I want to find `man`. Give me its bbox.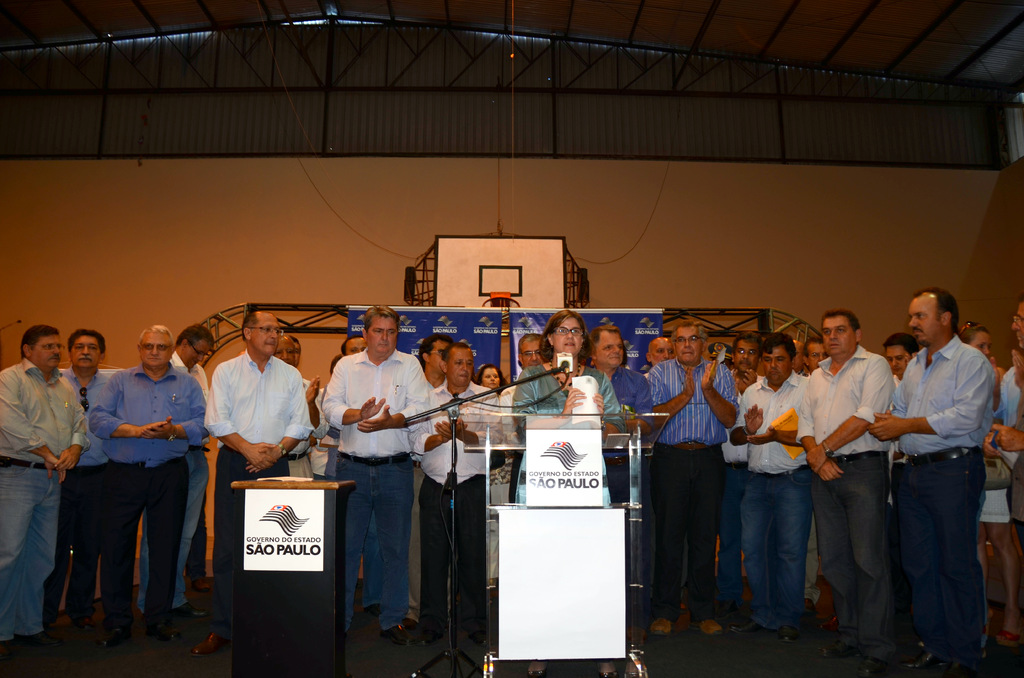
88, 324, 210, 644.
